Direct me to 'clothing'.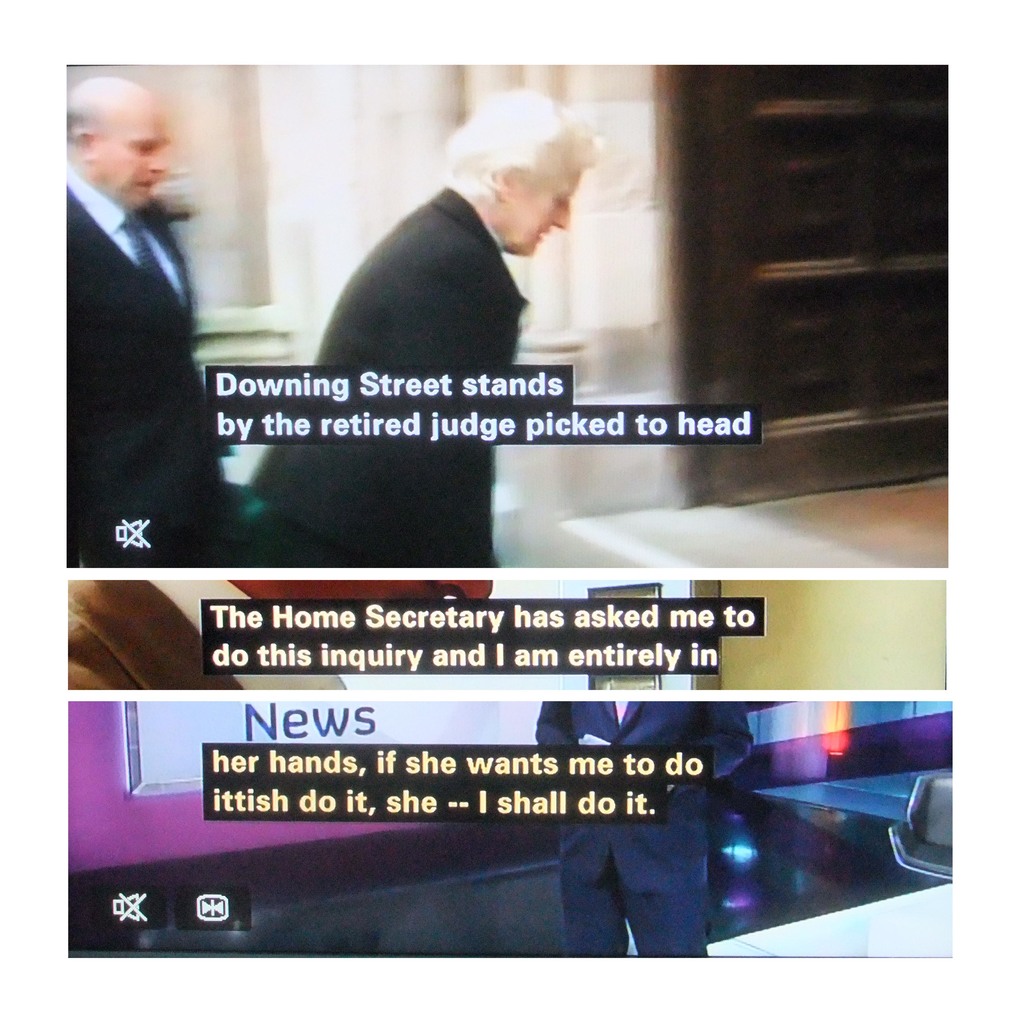
Direction: pyautogui.locateOnScreen(250, 181, 526, 557).
